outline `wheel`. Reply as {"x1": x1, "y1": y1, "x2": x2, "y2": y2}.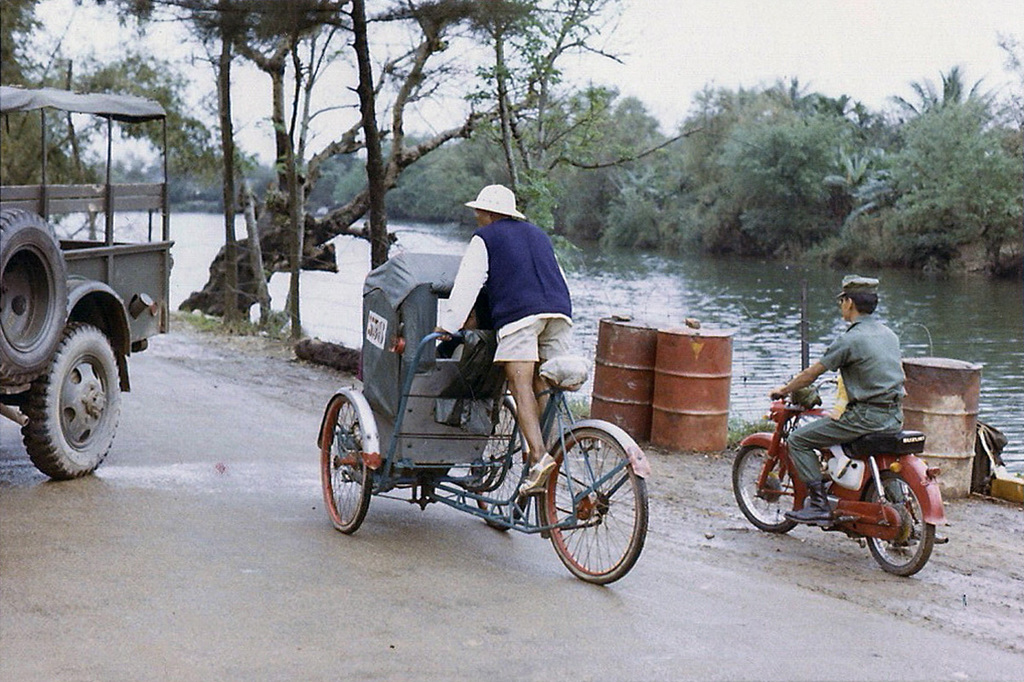
{"x1": 21, "y1": 321, "x2": 124, "y2": 480}.
